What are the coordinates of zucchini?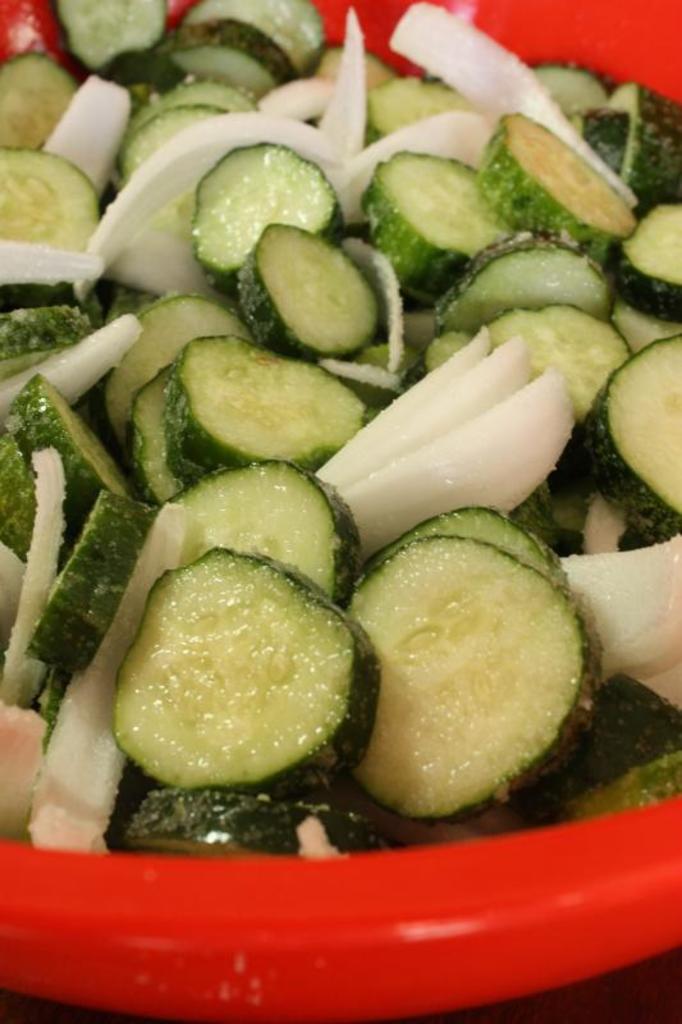
(x1=362, y1=146, x2=530, y2=297).
